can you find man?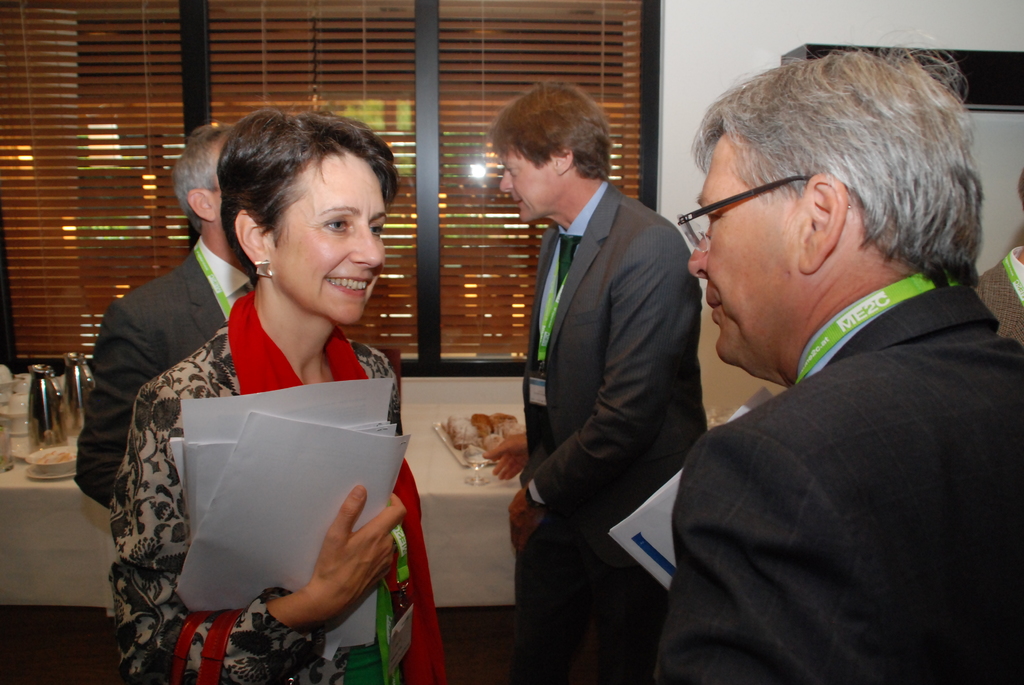
Yes, bounding box: select_region(627, 37, 1020, 679).
